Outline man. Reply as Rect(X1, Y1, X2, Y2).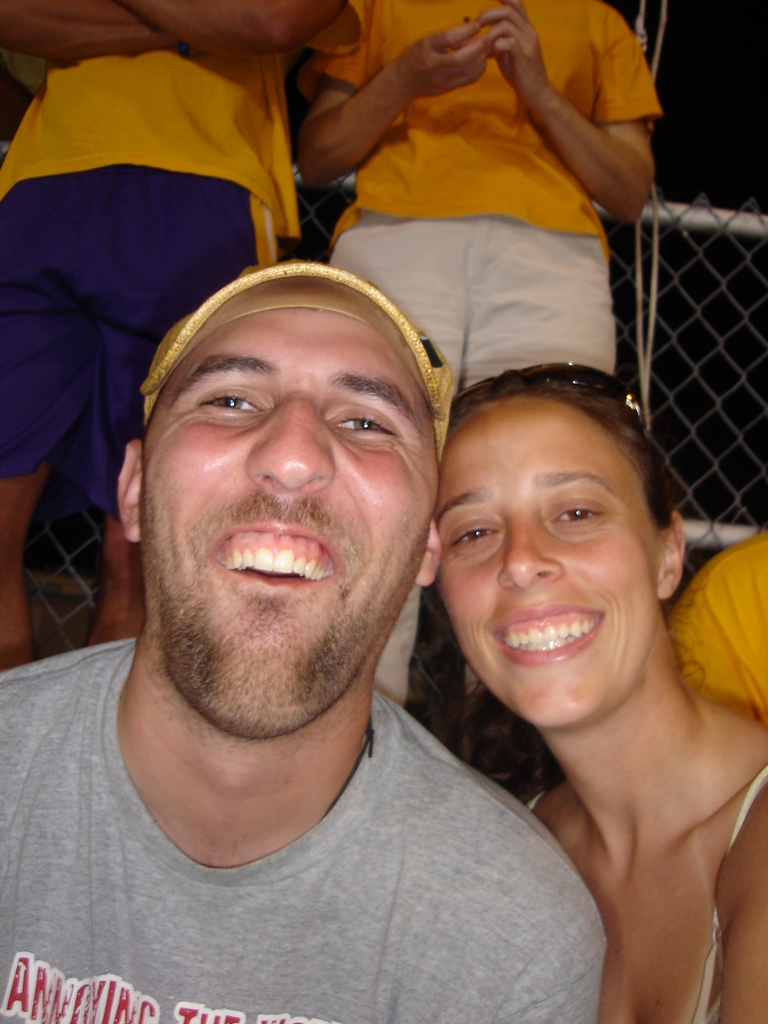
Rect(0, 0, 370, 682).
